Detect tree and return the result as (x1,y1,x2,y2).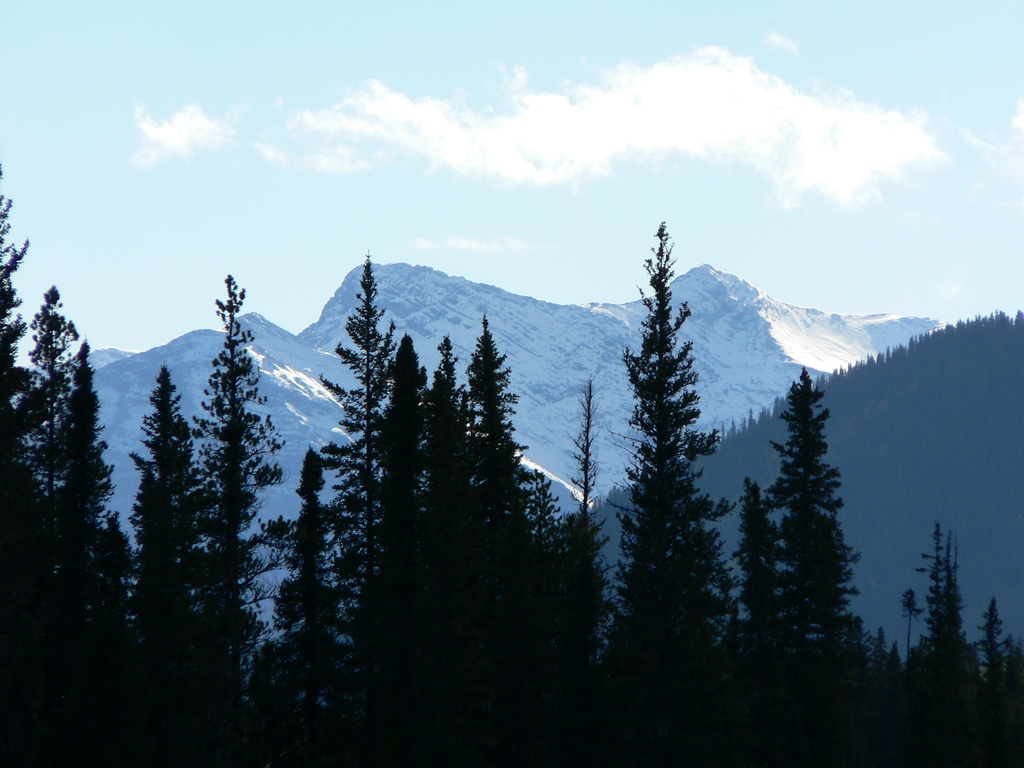
(606,205,734,682).
